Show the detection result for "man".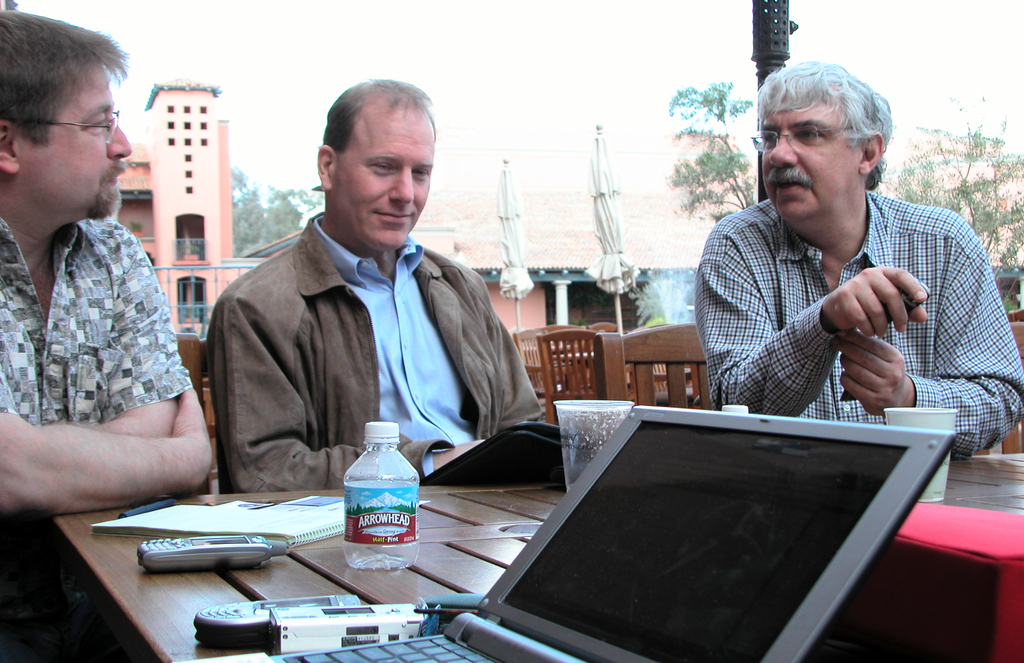
Rect(0, 10, 202, 662).
